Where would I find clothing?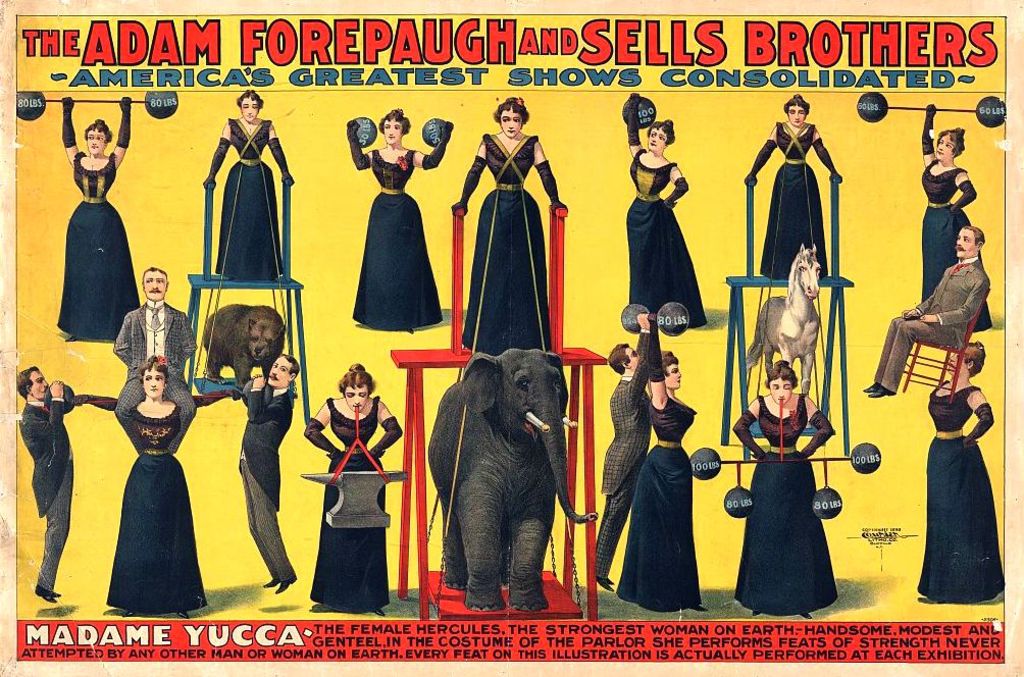
At 917 379 1007 604.
